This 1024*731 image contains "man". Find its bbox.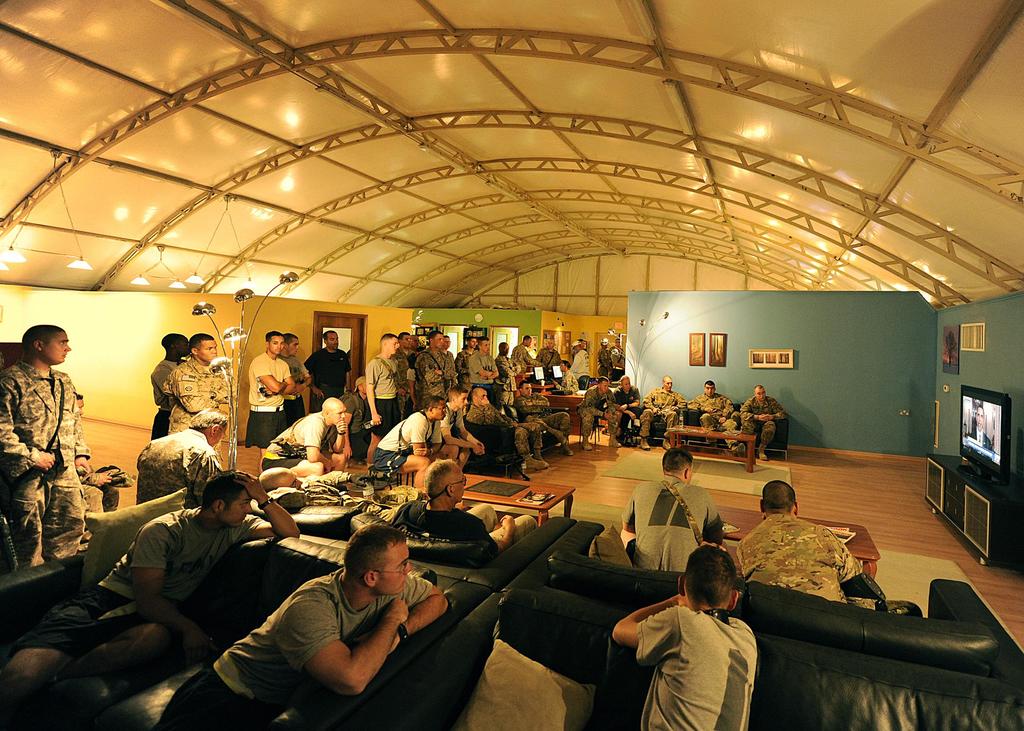
568:338:585:365.
